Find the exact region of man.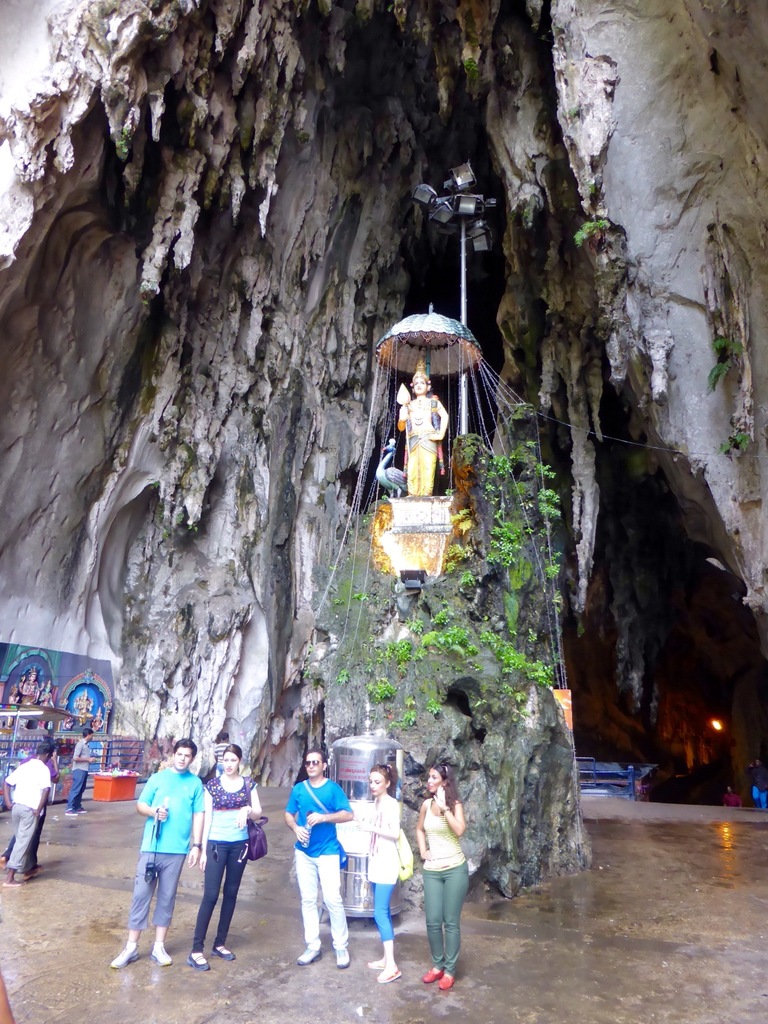
Exact region: [x1=0, y1=732, x2=56, y2=893].
